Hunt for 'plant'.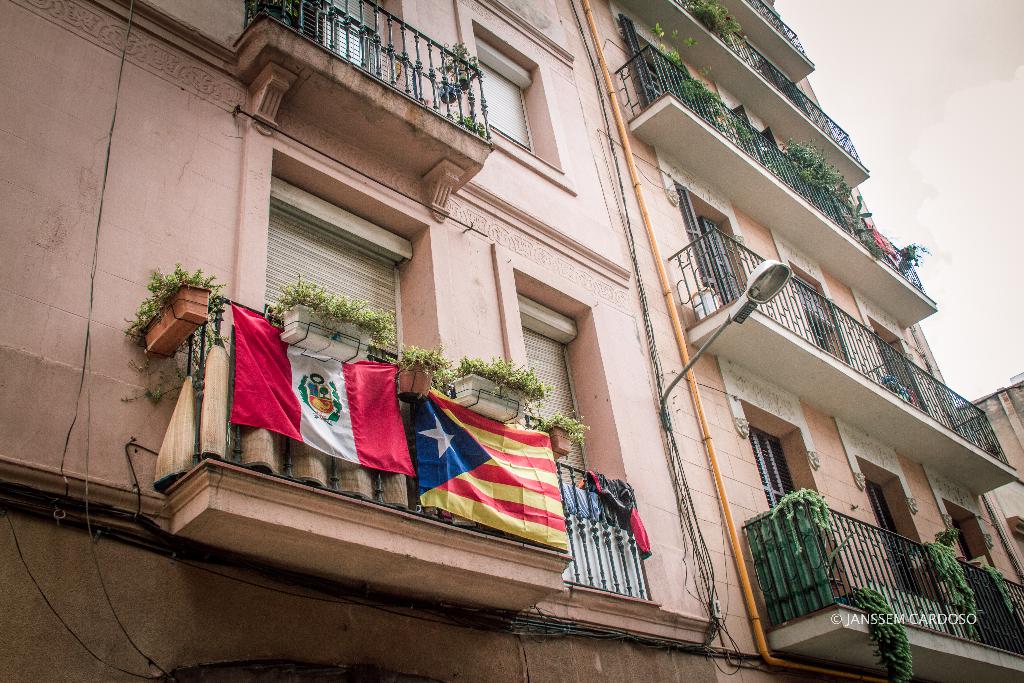
Hunted down at (780, 138, 851, 192).
